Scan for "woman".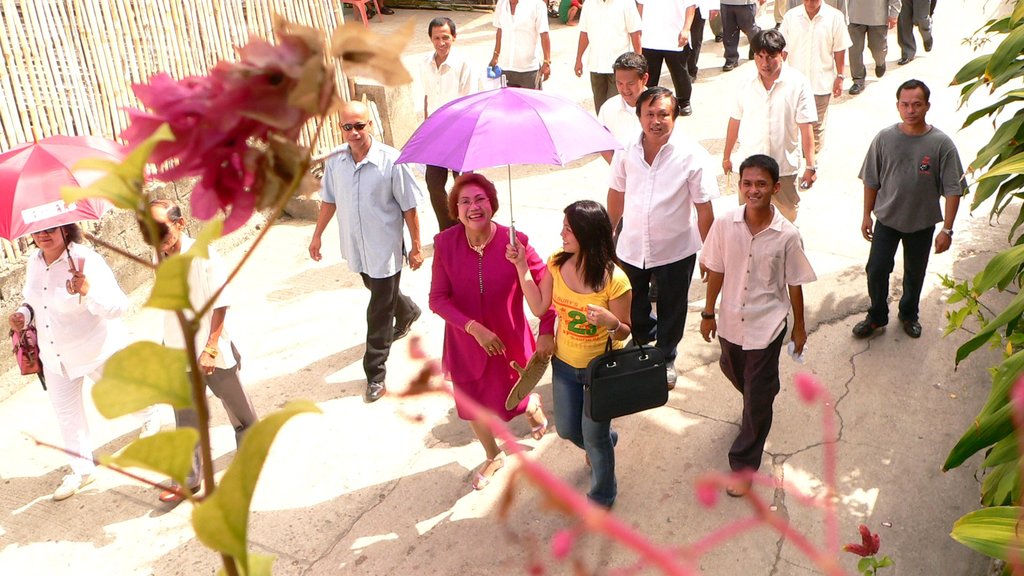
Scan result: select_region(10, 220, 119, 498).
